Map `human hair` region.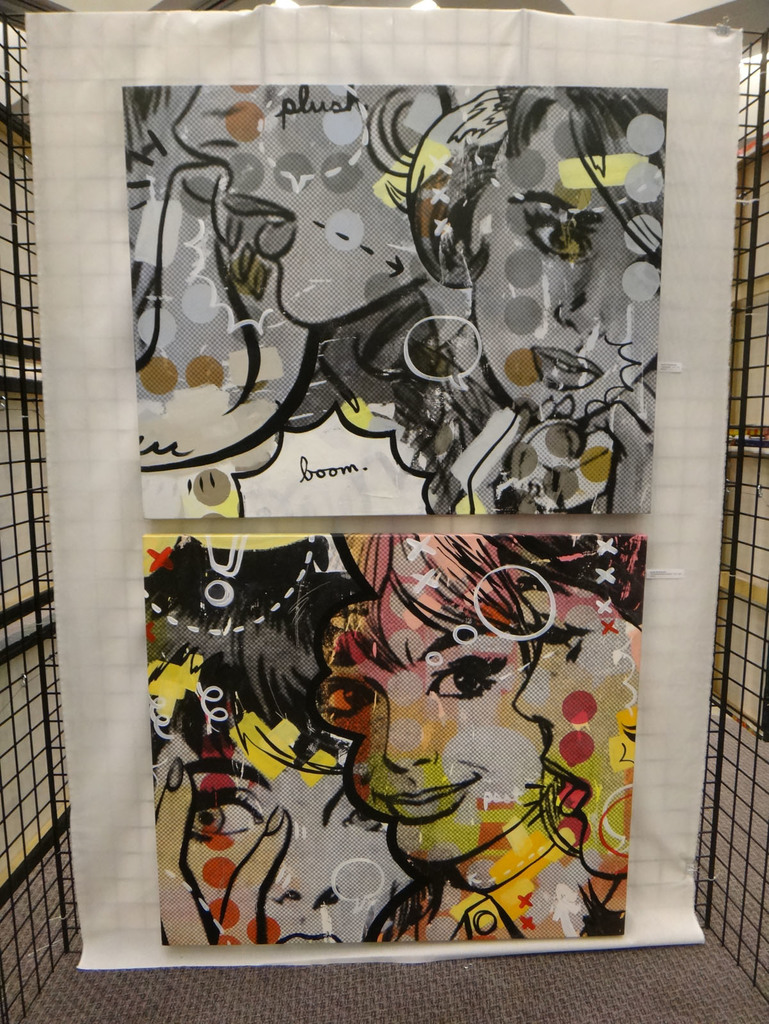
Mapped to detection(409, 81, 662, 292).
